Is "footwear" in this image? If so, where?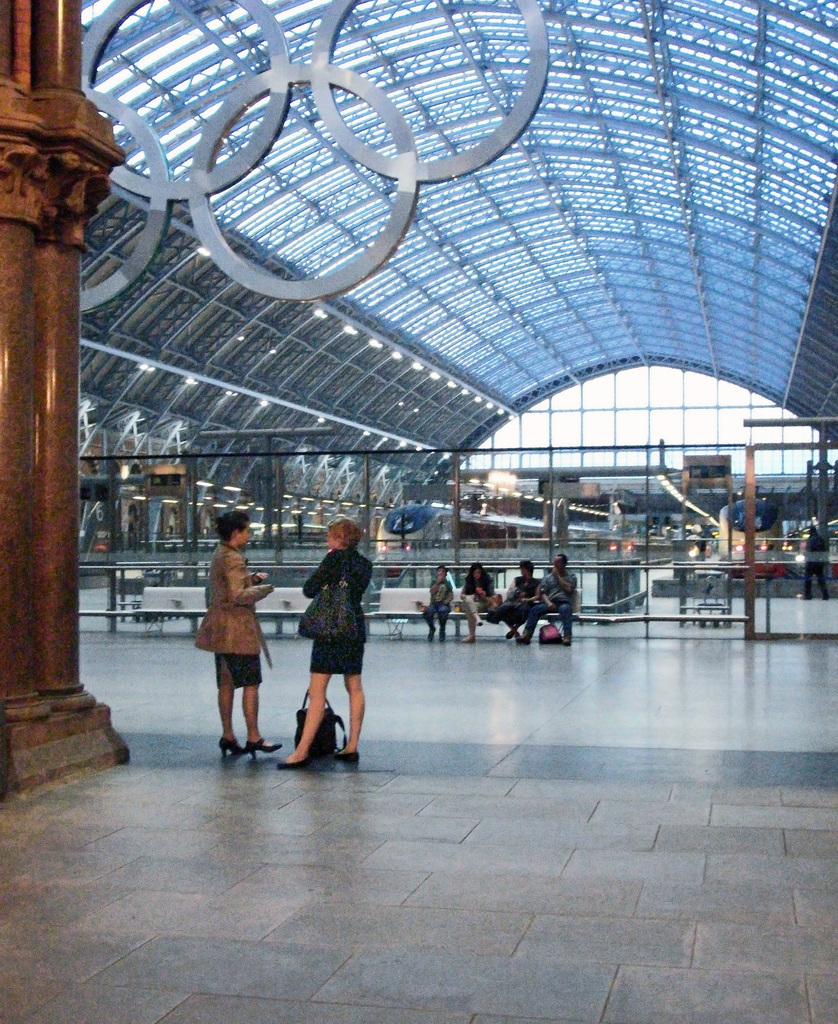
Yes, at [516,632,532,644].
